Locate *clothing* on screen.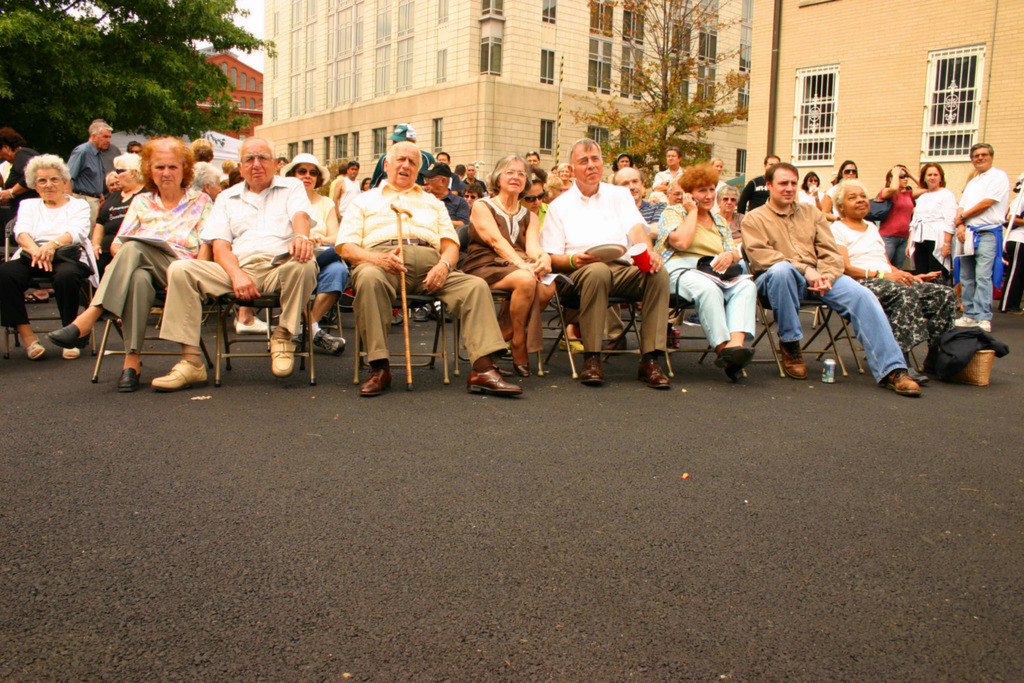
On screen at 549,156,662,369.
